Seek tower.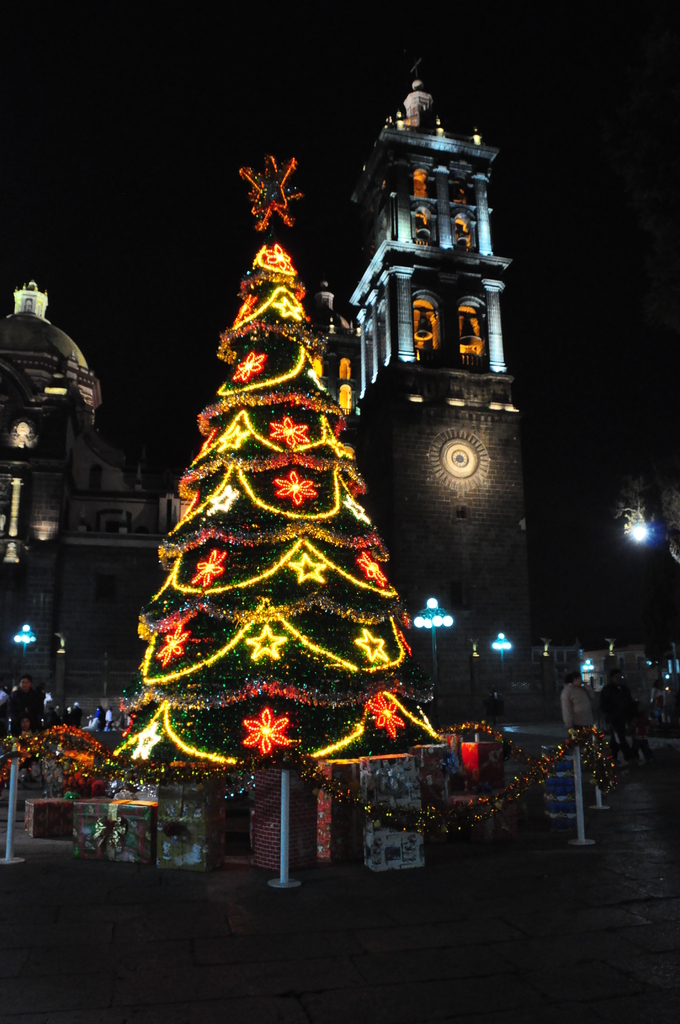
crop(344, 54, 535, 719).
